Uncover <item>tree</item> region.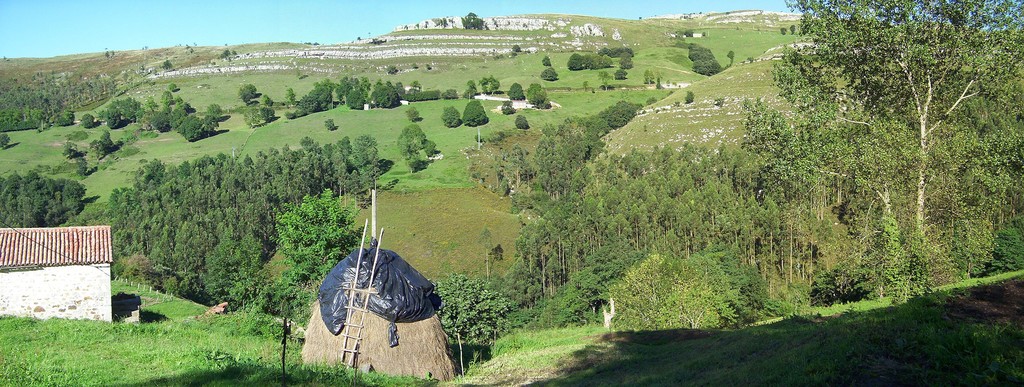
Uncovered: box=[166, 83, 177, 95].
